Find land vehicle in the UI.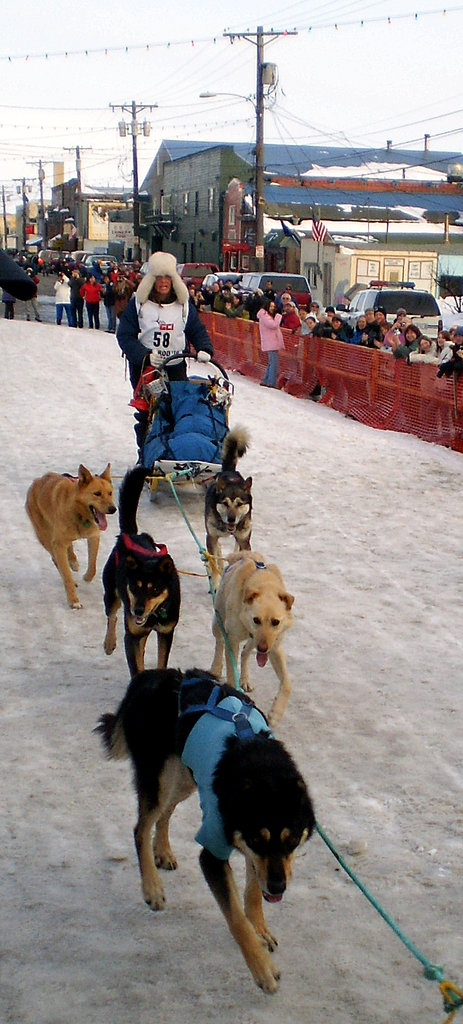
UI element at x1=202 y1=270 x2=242 y2=292.
